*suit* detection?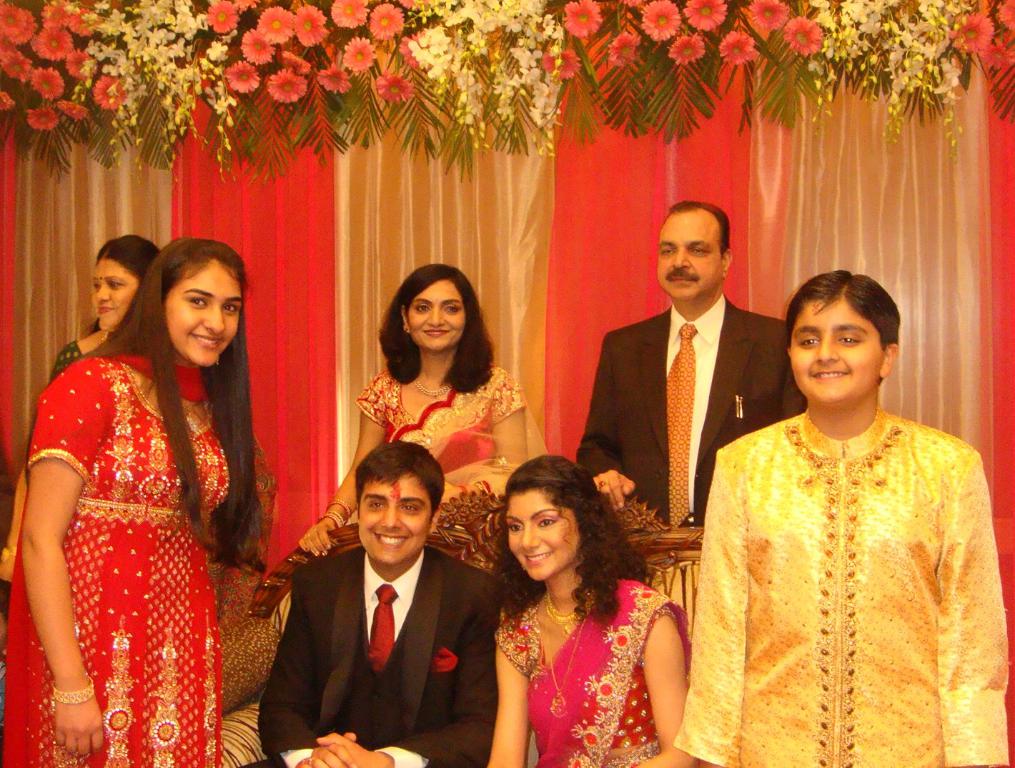
(595, 233, 793, 554)
